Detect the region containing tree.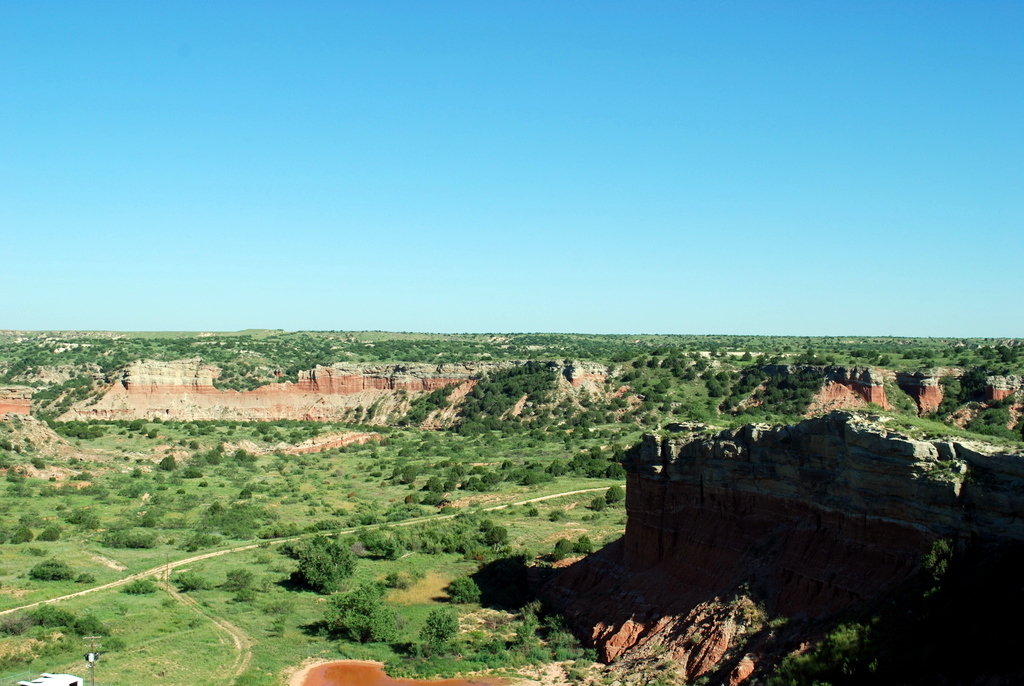
[x1=301, y1=535, x2=352, y2=590].
